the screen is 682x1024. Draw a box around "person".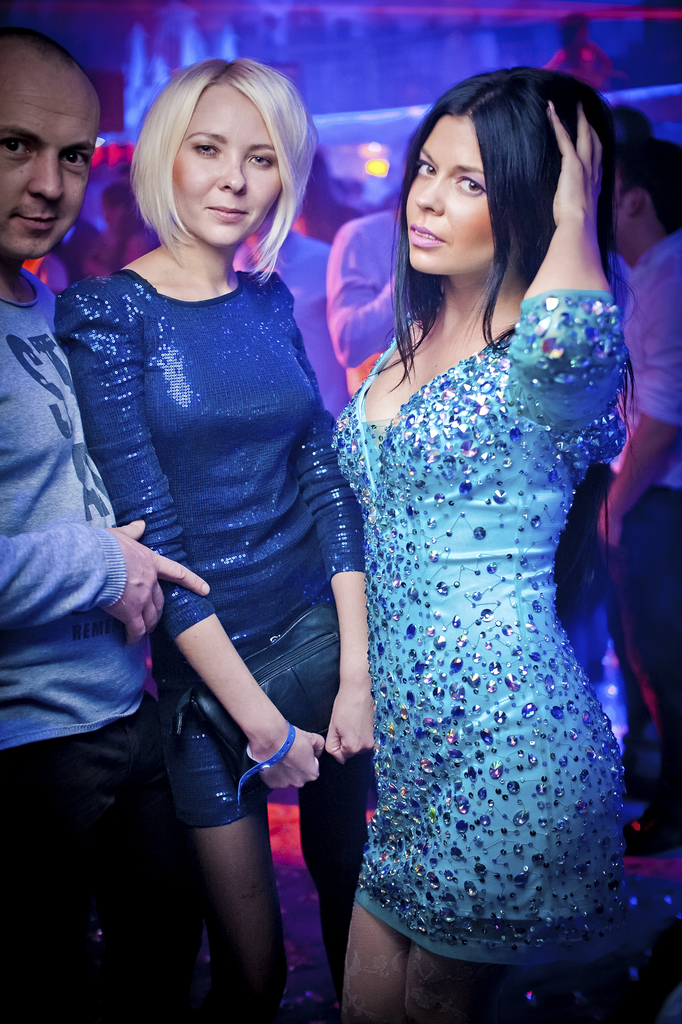
[x1=275, y1=214, x2=356, y2=417].
